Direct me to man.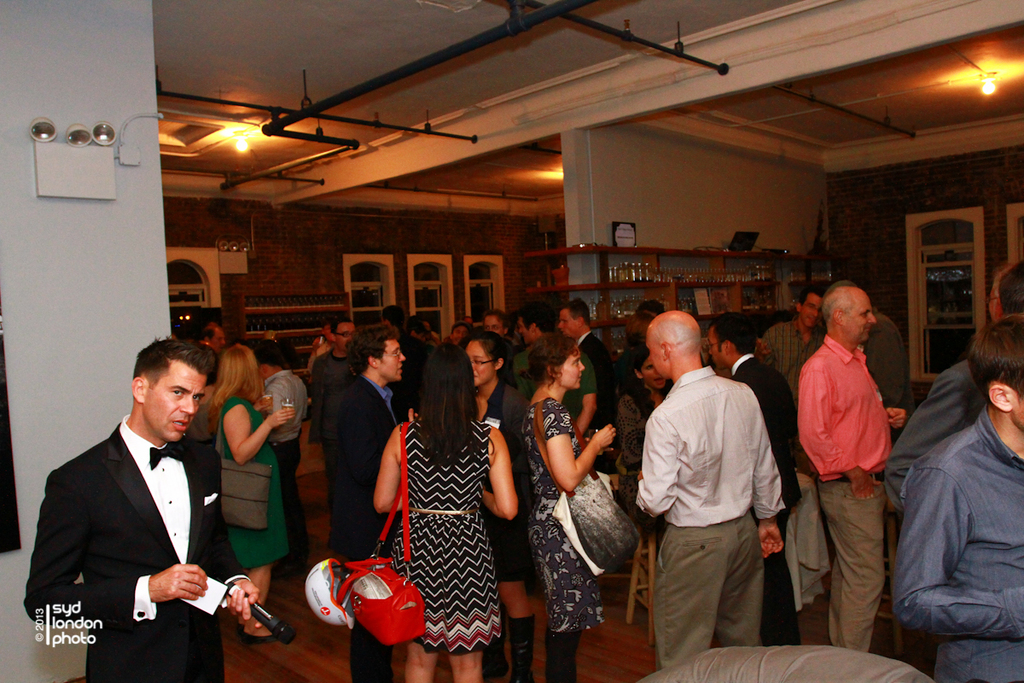
Direction: detection(486, 311, 520, 340).
